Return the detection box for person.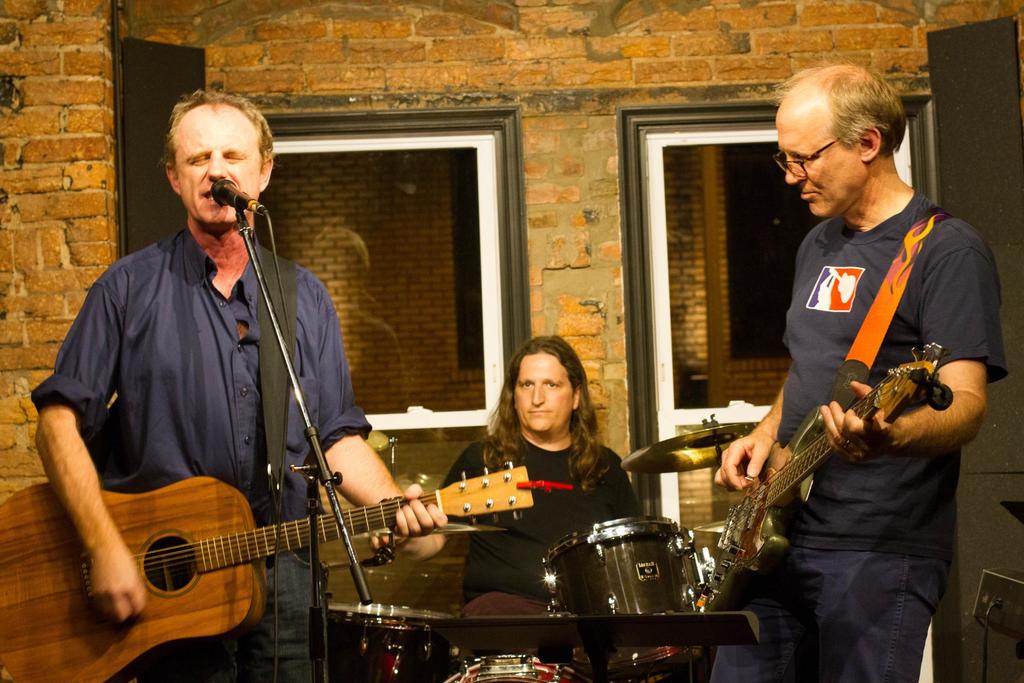
{"x1": 431, "y1": 334, "x2": 646, "y2": 682}.
